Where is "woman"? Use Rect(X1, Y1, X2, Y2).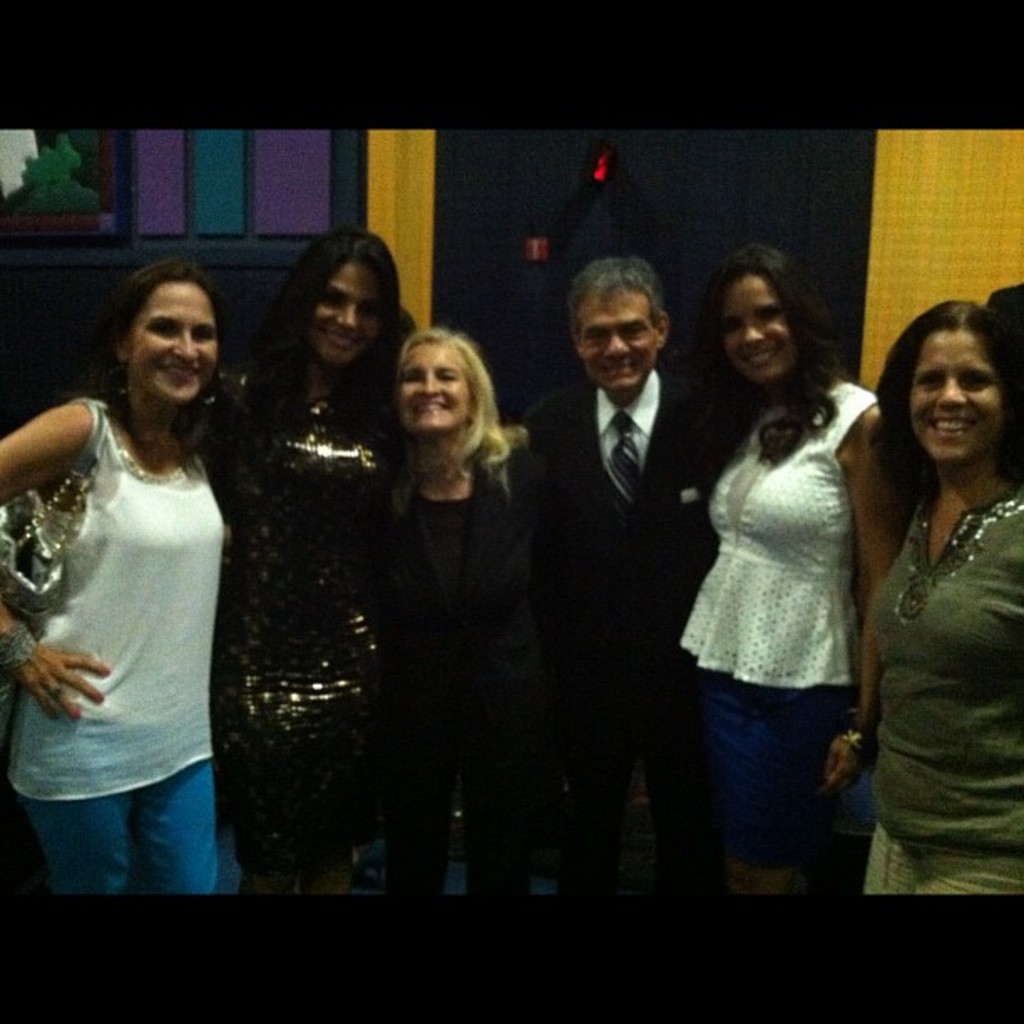
Rect(674, 223, 904, 895).
